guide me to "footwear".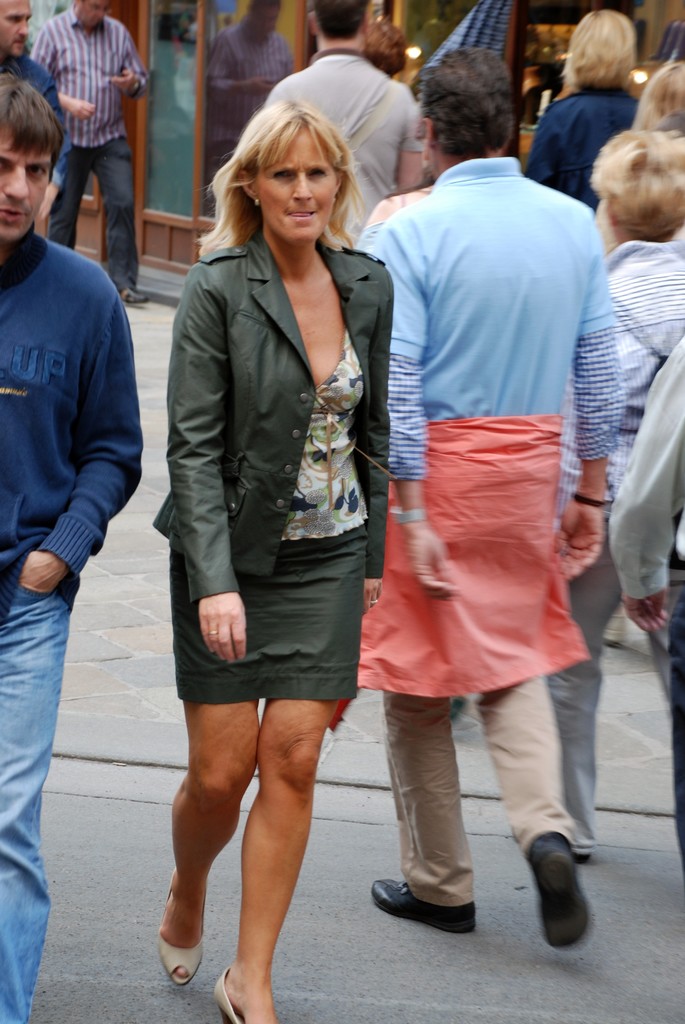
Guidance: pyautogui.locateOnScreen(530, 836, 601, 947).
